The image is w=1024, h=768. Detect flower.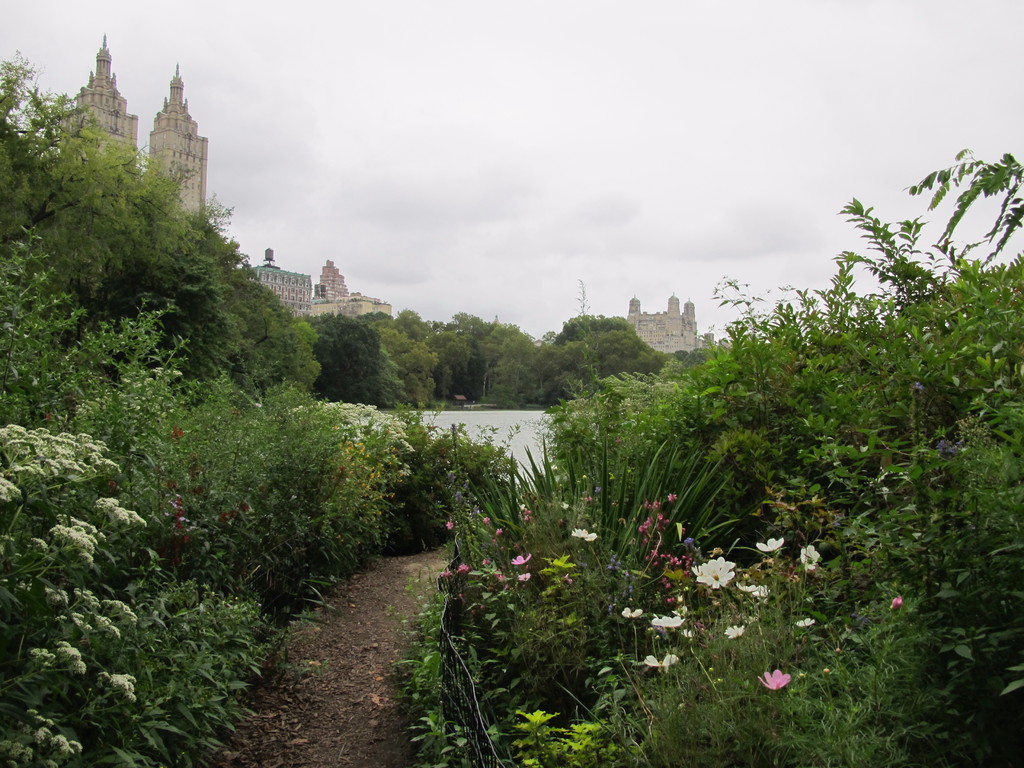
Detection: box=[796, 618, 819, 625].
